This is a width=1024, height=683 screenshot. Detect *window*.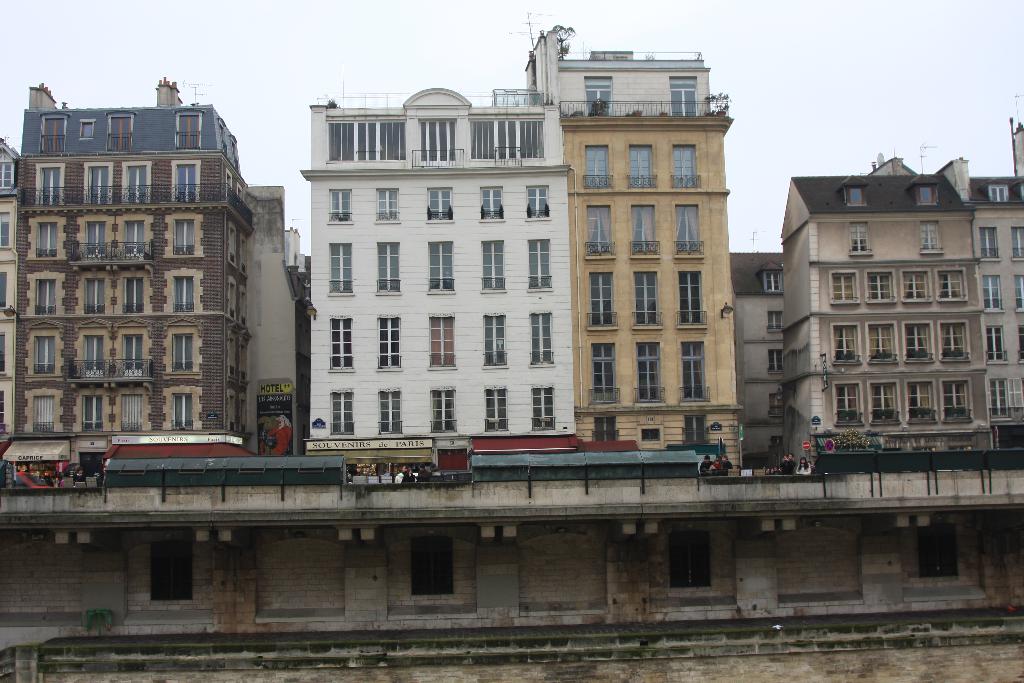
locate(866, 318, 901, 366).
